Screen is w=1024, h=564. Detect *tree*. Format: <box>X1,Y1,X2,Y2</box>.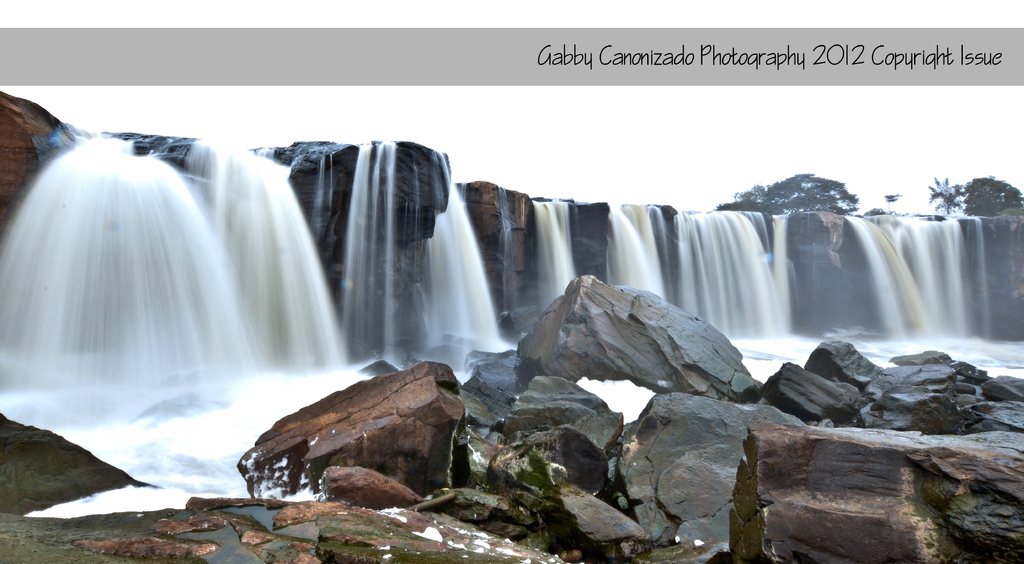
<box>956,173,1023,211</box>.
